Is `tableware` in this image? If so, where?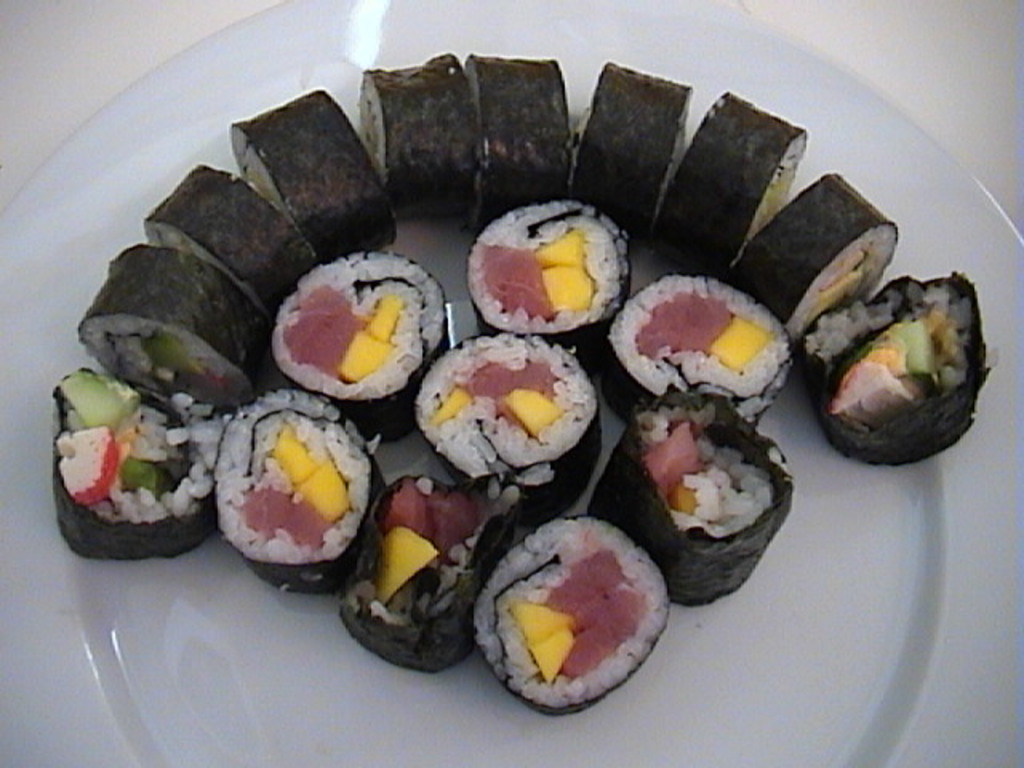
Yes, at crop(0, 0, 1022, 766).
